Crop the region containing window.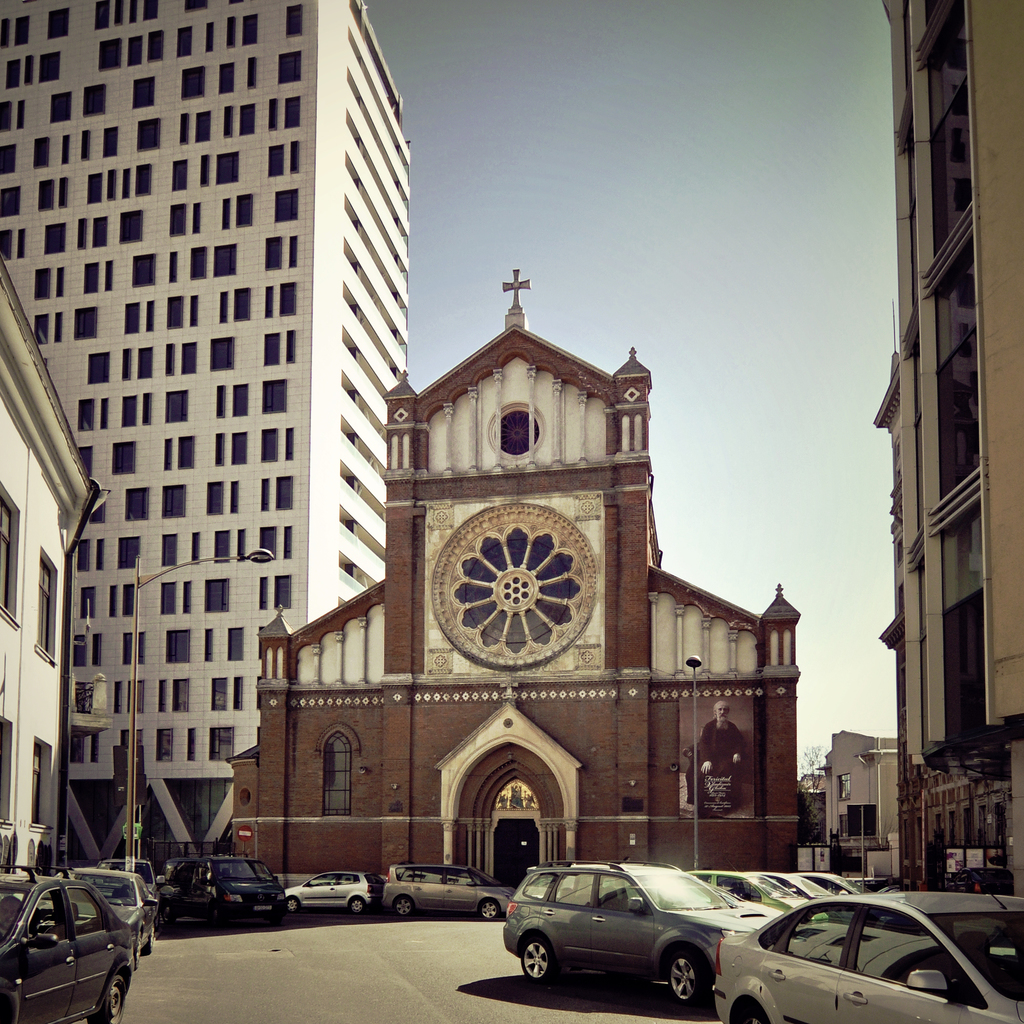
Crop region: <box>43,223,67,255</box>.
